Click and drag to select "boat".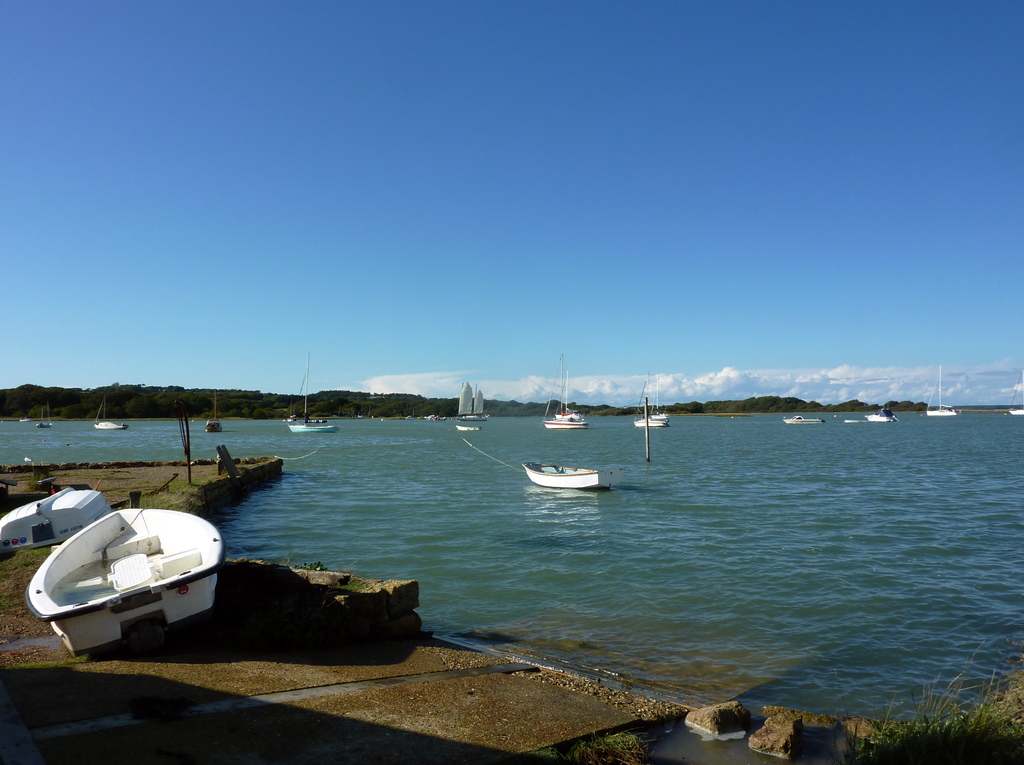
Selection: detection(922, 366, 956, 419).
